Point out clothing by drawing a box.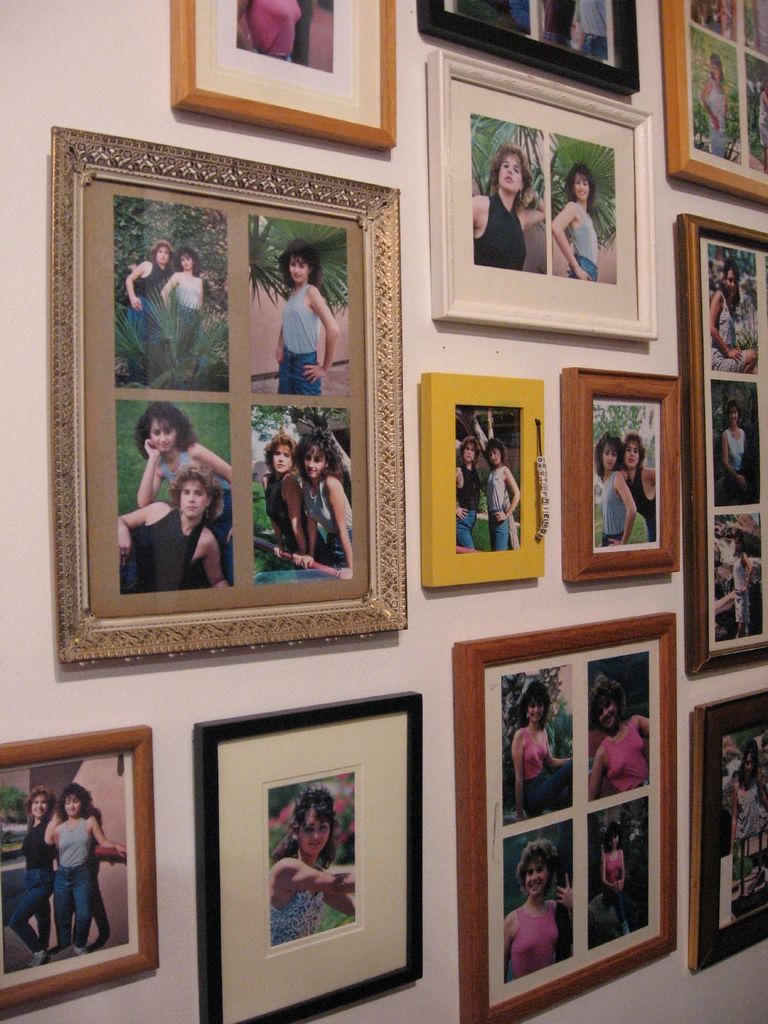
[120, 509, 202, 591].
